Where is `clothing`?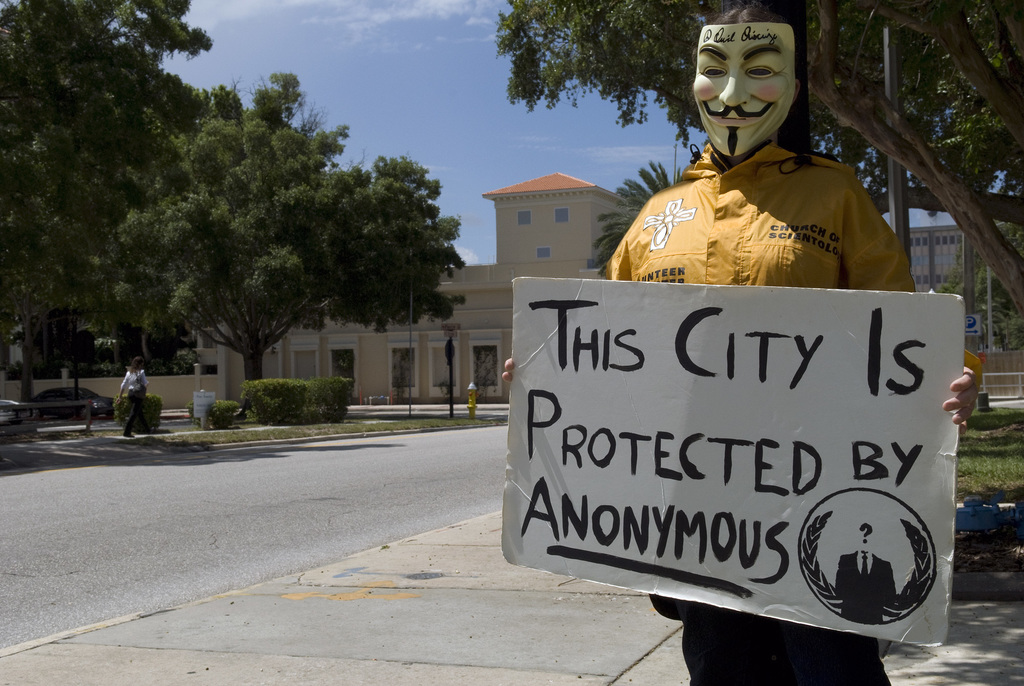
120:363:148:437.
